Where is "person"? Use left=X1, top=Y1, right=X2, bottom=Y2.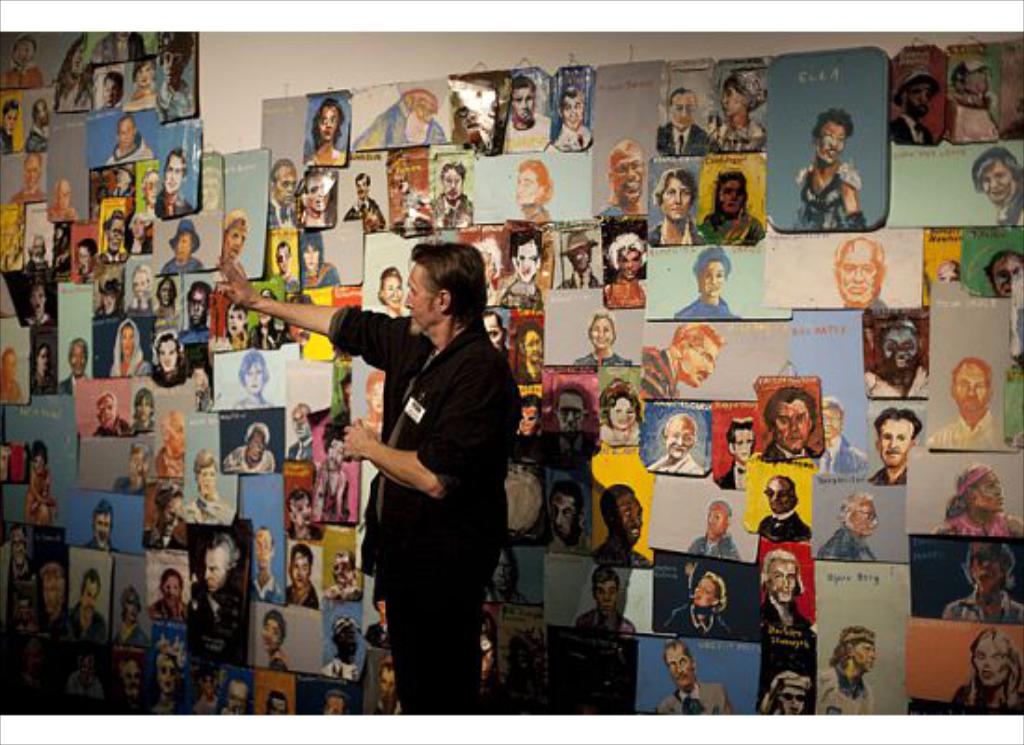
left=648, top=417, right=694, bottom=477.
